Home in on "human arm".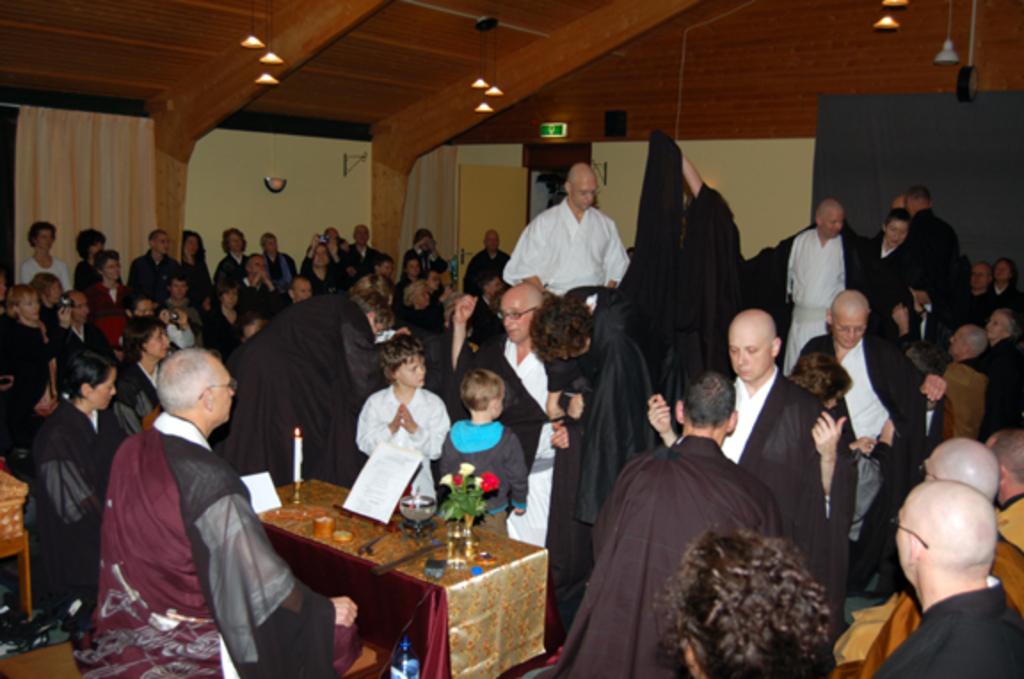
Homed in at 100,320,126,348.
